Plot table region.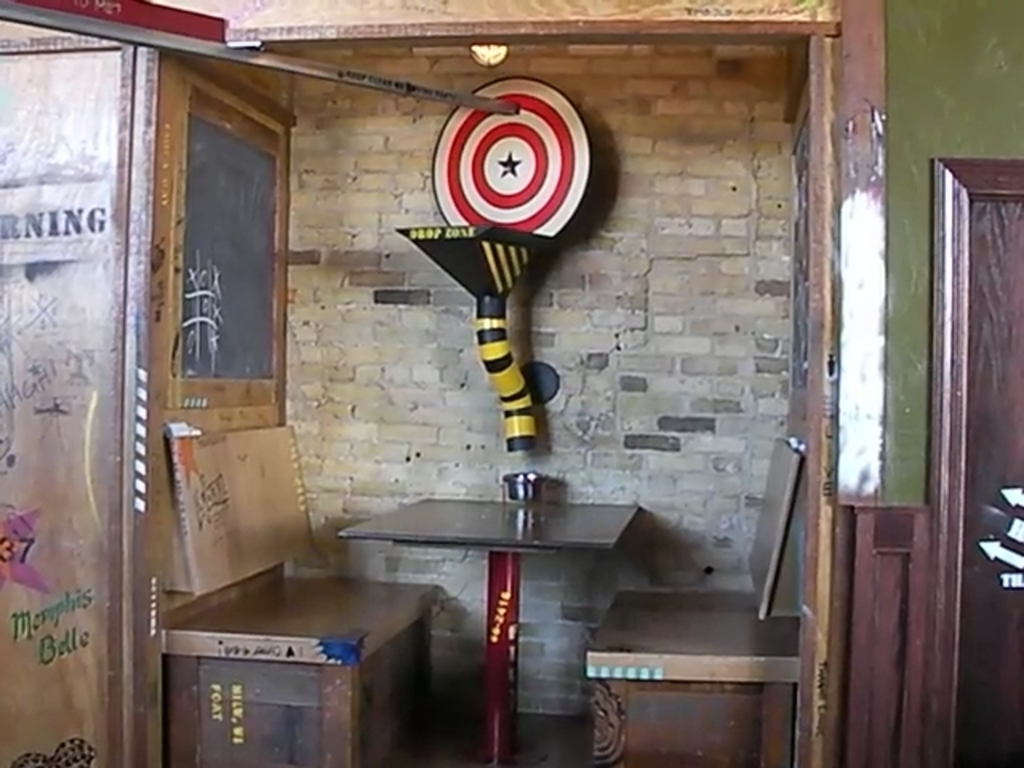
Plotted at bbox=(293, 456, 731, 742).
